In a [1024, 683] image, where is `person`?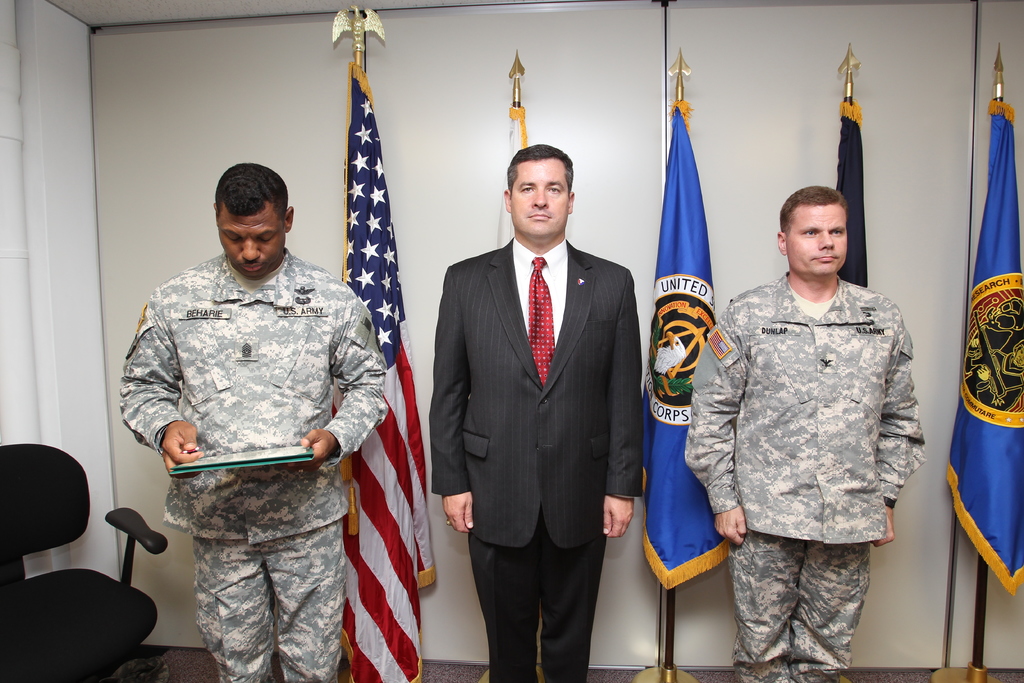
(left=109, top=163, right=390, bottom=682).
